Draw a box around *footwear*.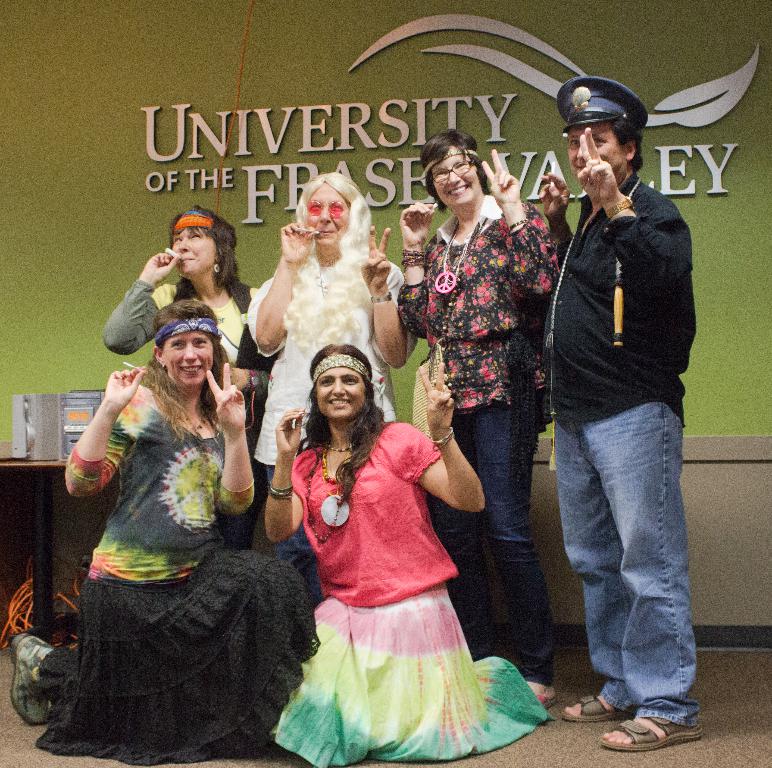
l=564, t=692, r=637, b=725.
